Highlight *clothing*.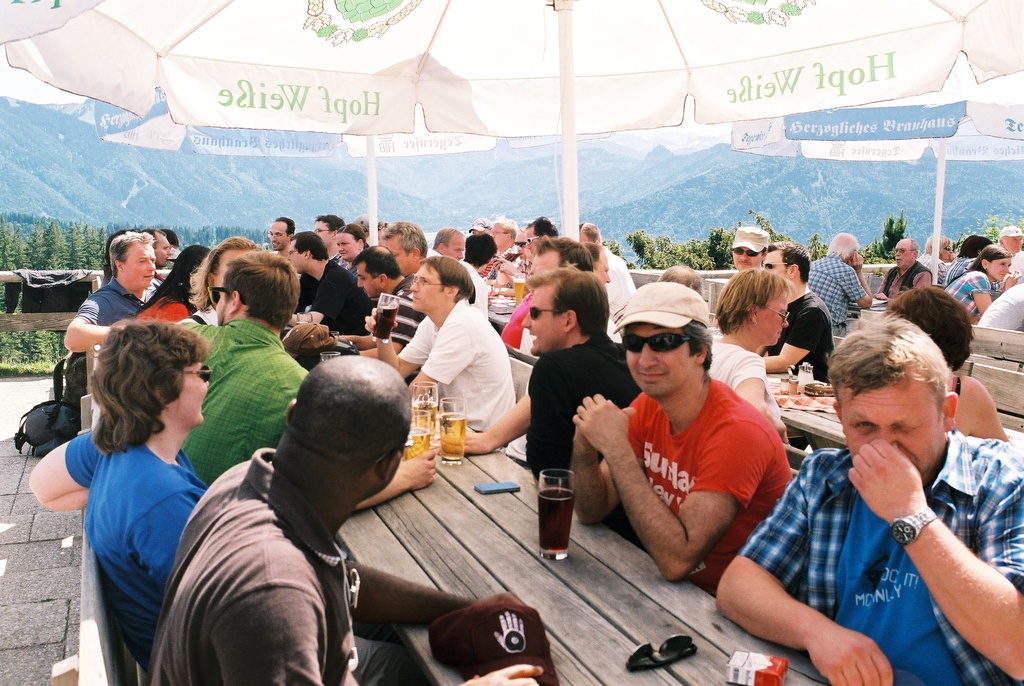
Highlighted region: rect(69, 275, 148, 330).
